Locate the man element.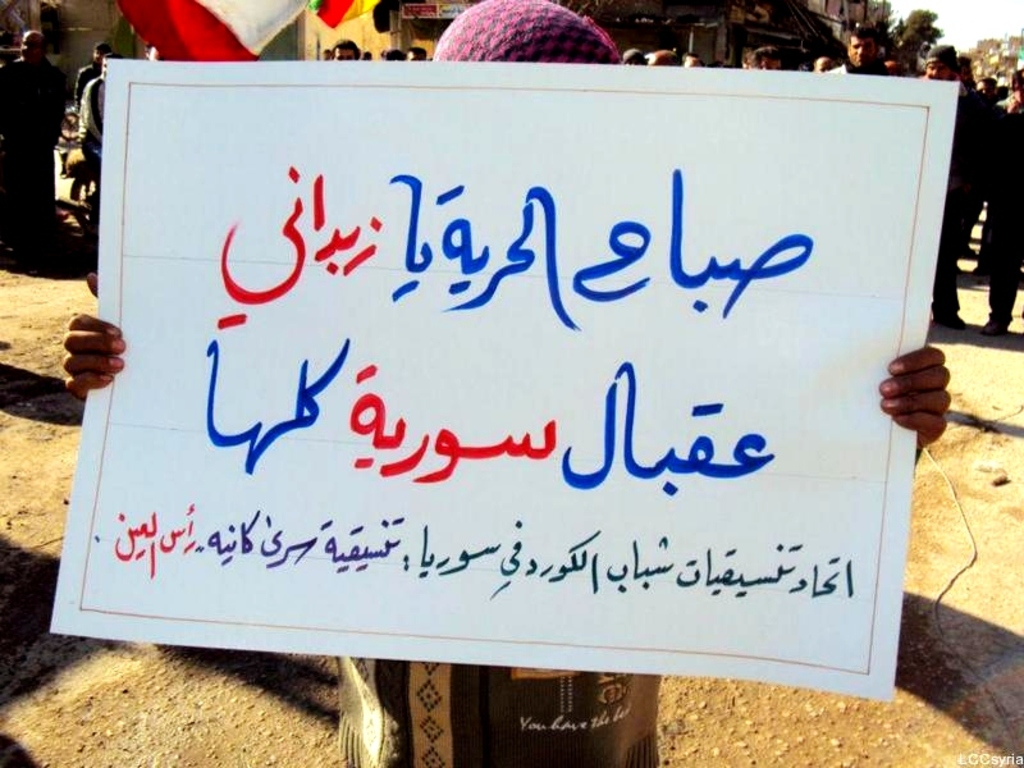
Element bbox: crop(404, 46, 424, 56).
